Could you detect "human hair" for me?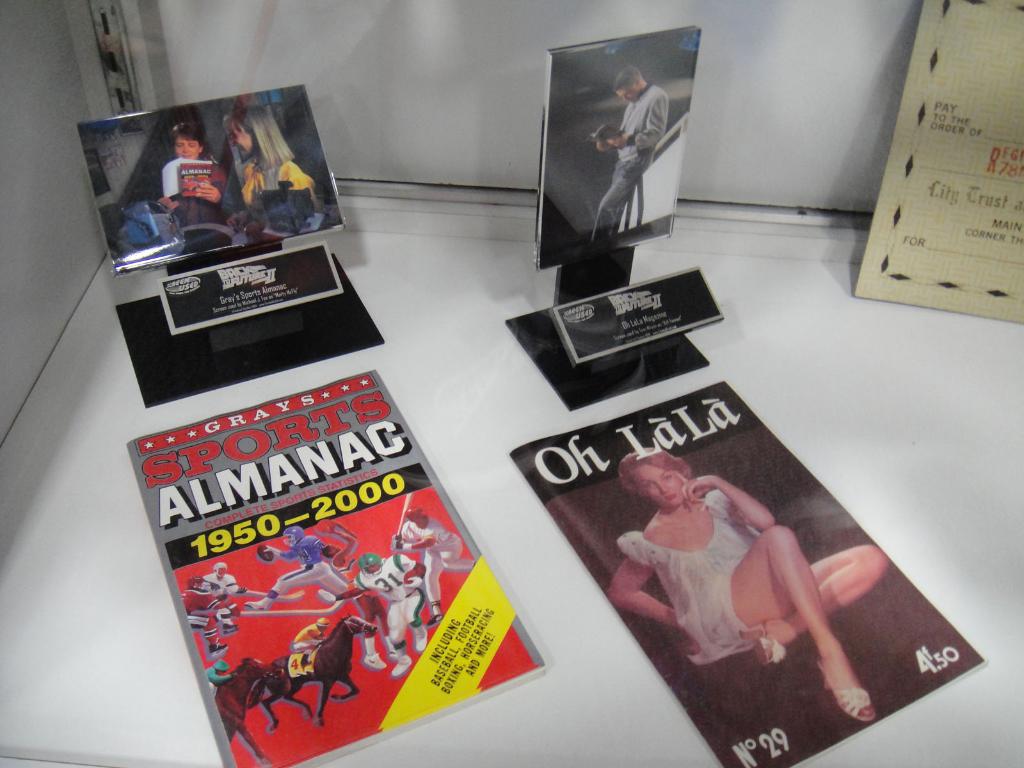
Detection result: detection(611, 61, 644, 97).
